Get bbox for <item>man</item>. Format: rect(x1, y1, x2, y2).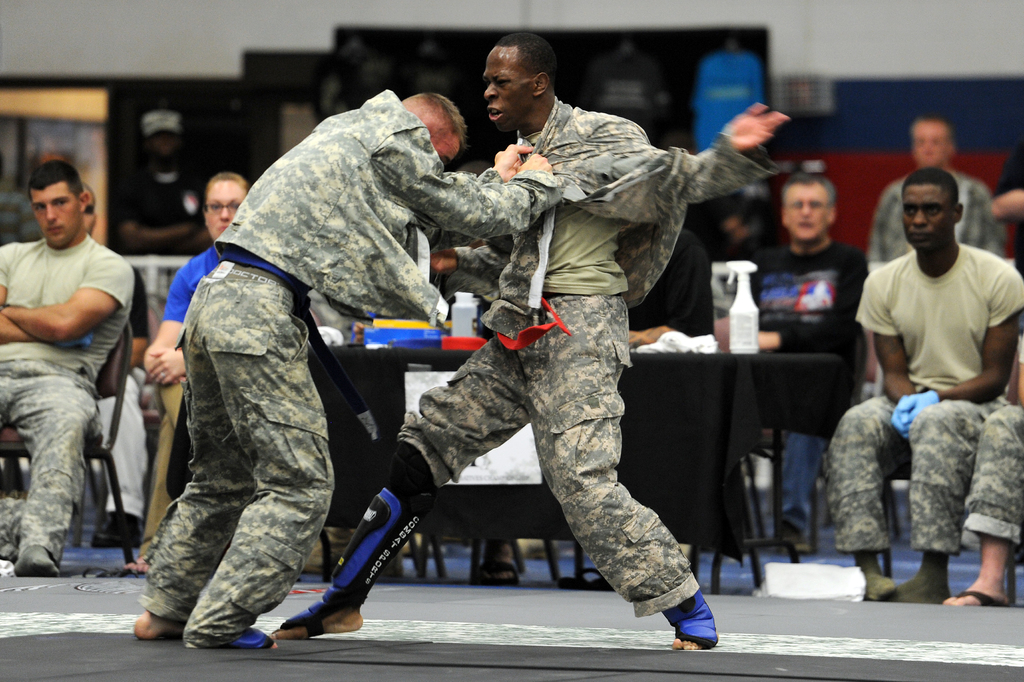
rect(274, 37, 791, 652).
